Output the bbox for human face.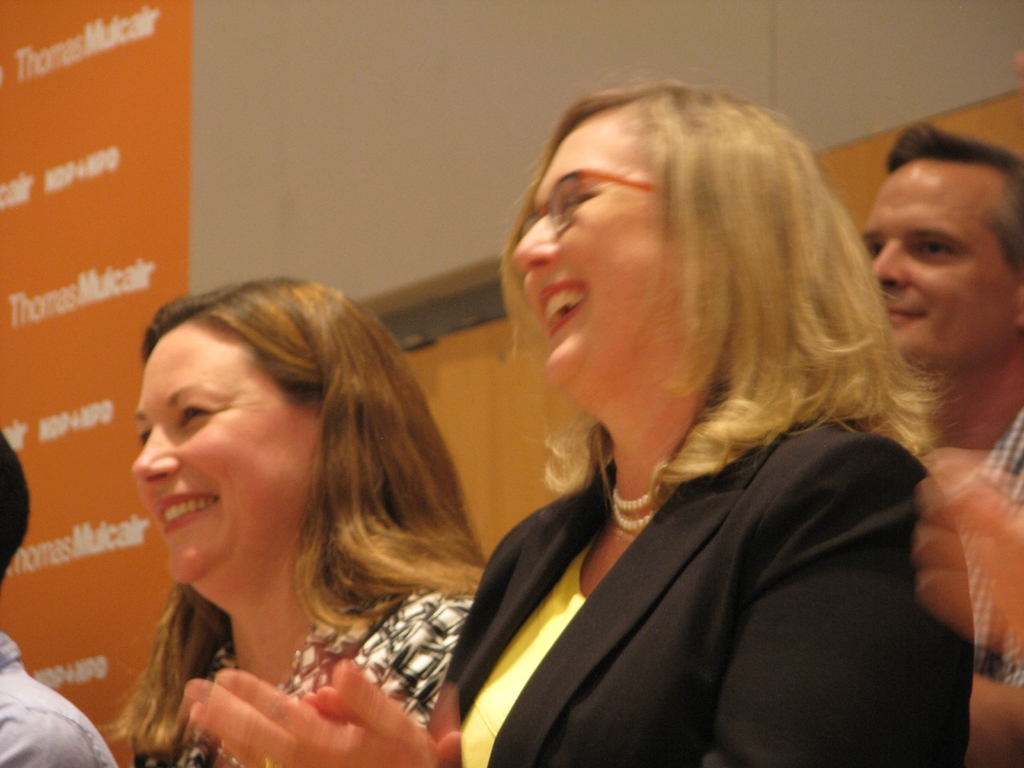
detection(513, 115, 683, 390).
